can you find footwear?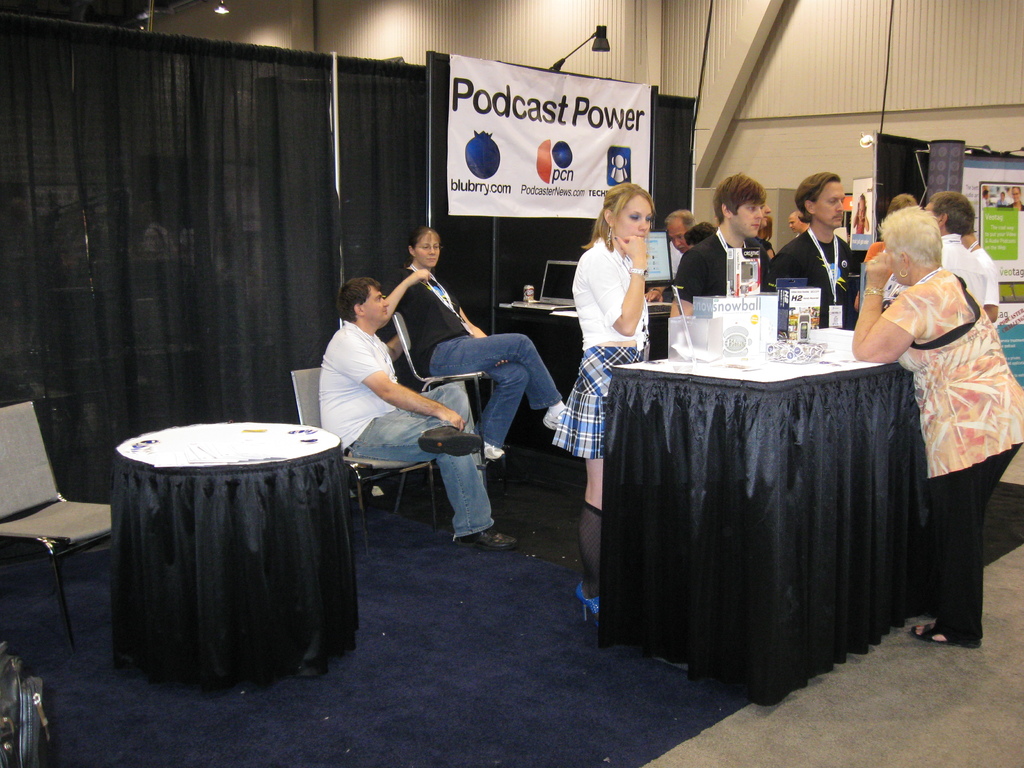
Yes, bounding box: detection(479, 442, 511, 464).
